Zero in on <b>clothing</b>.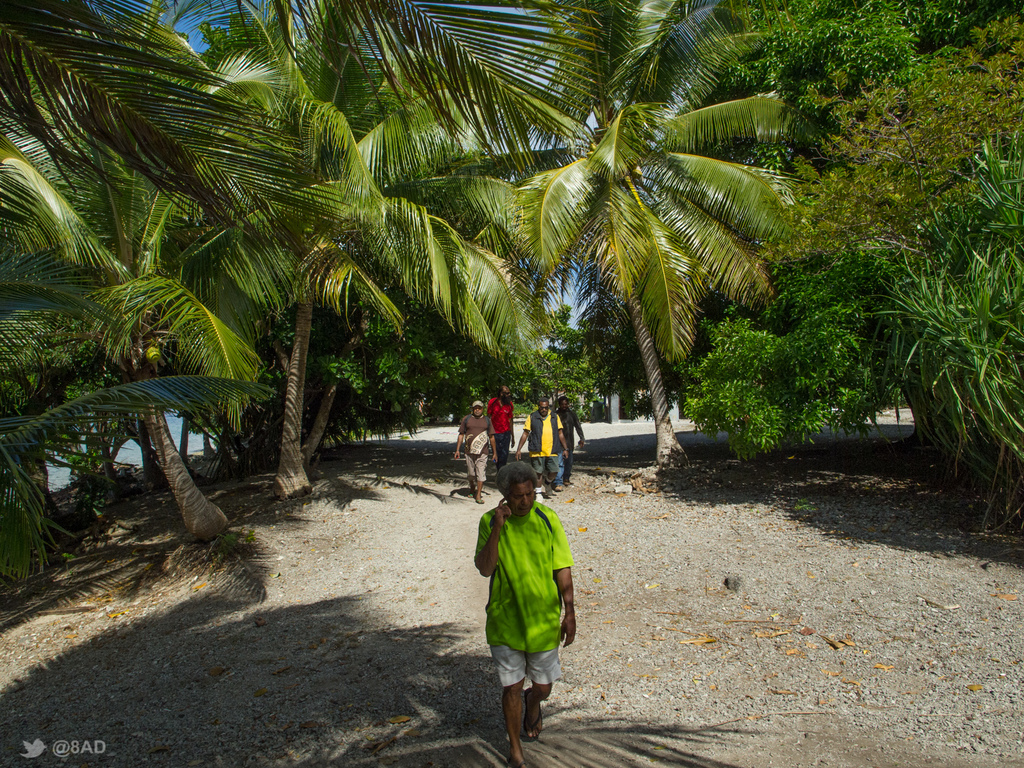
Zeroed in: 481/495/573/698.
